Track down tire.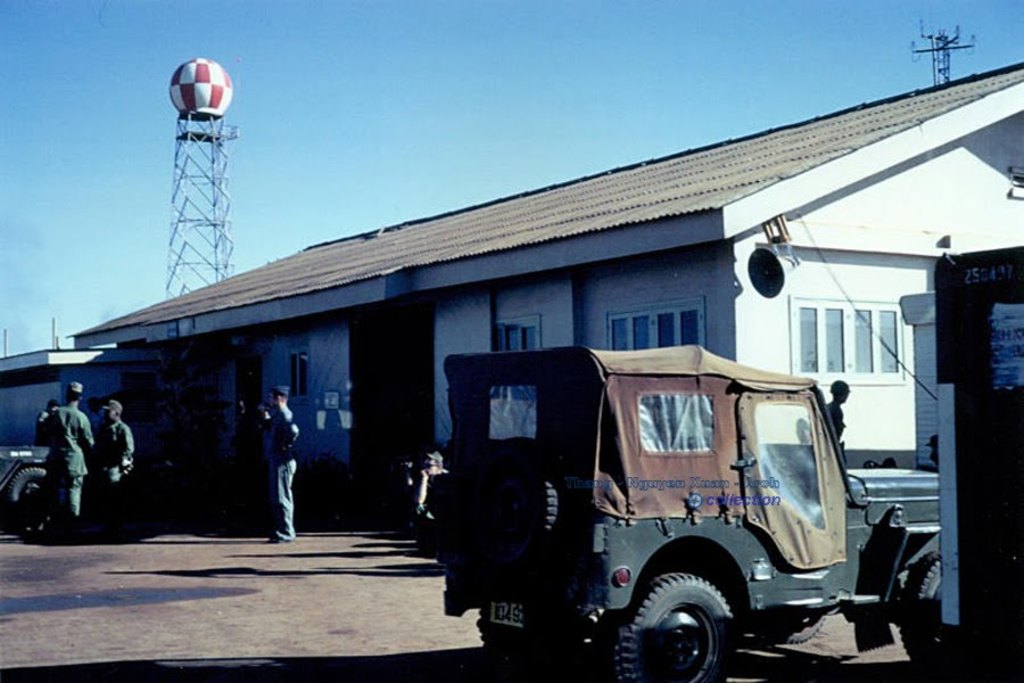
Tracked to {"left": 613, "top": 557, "right": 754, "bottom": 672}.
